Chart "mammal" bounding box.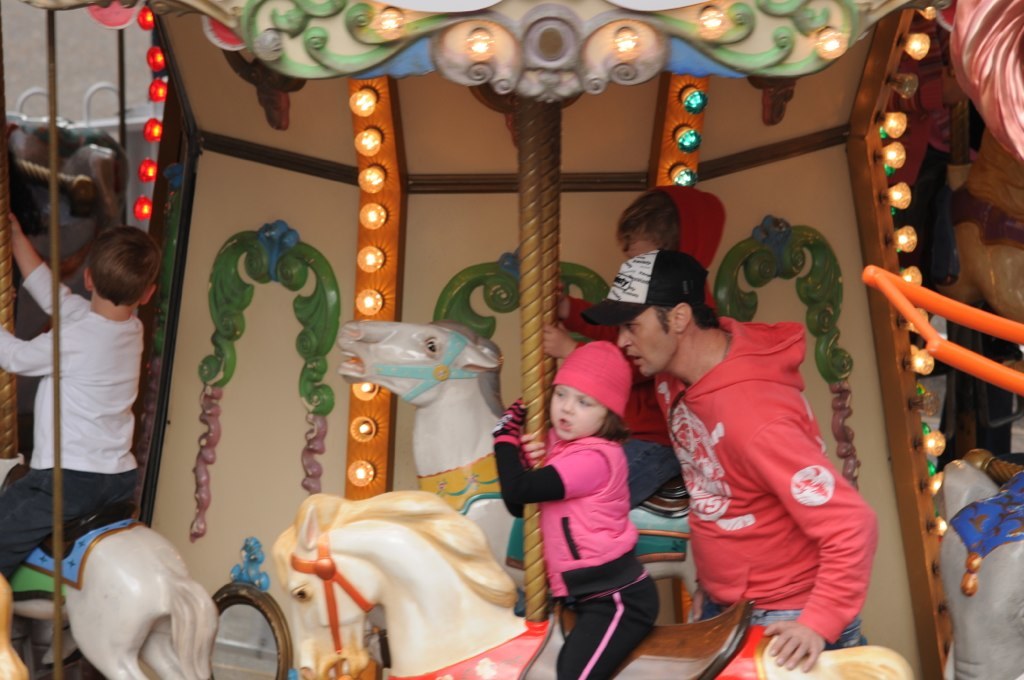
Charted: <bbox>25, 198, 160, 591</bbox>.
